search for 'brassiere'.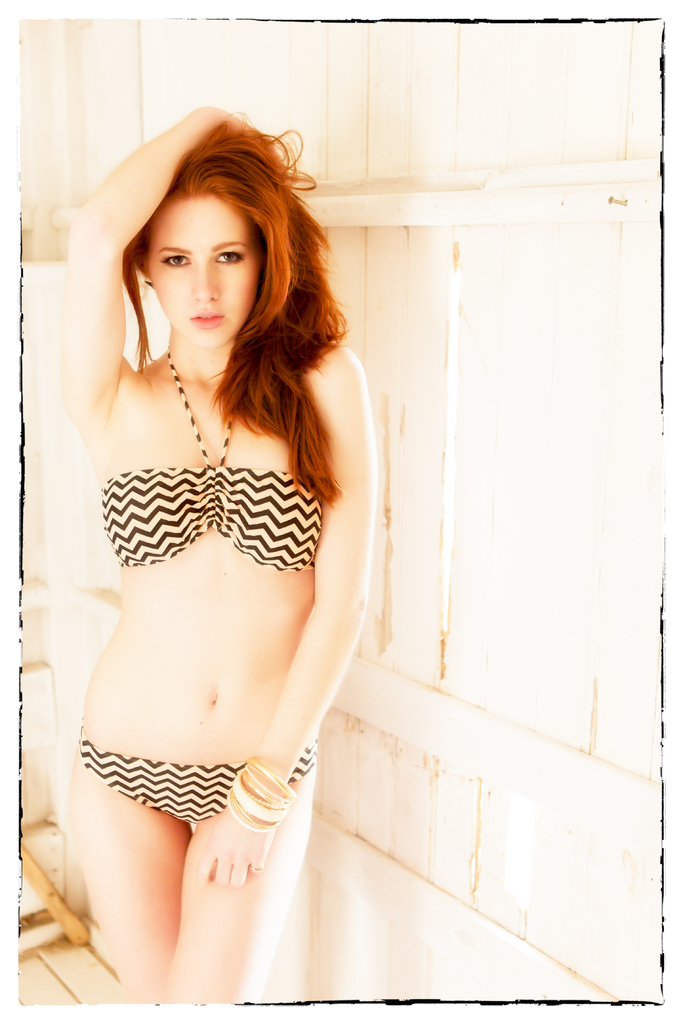
Found at 97:354:324:575.
